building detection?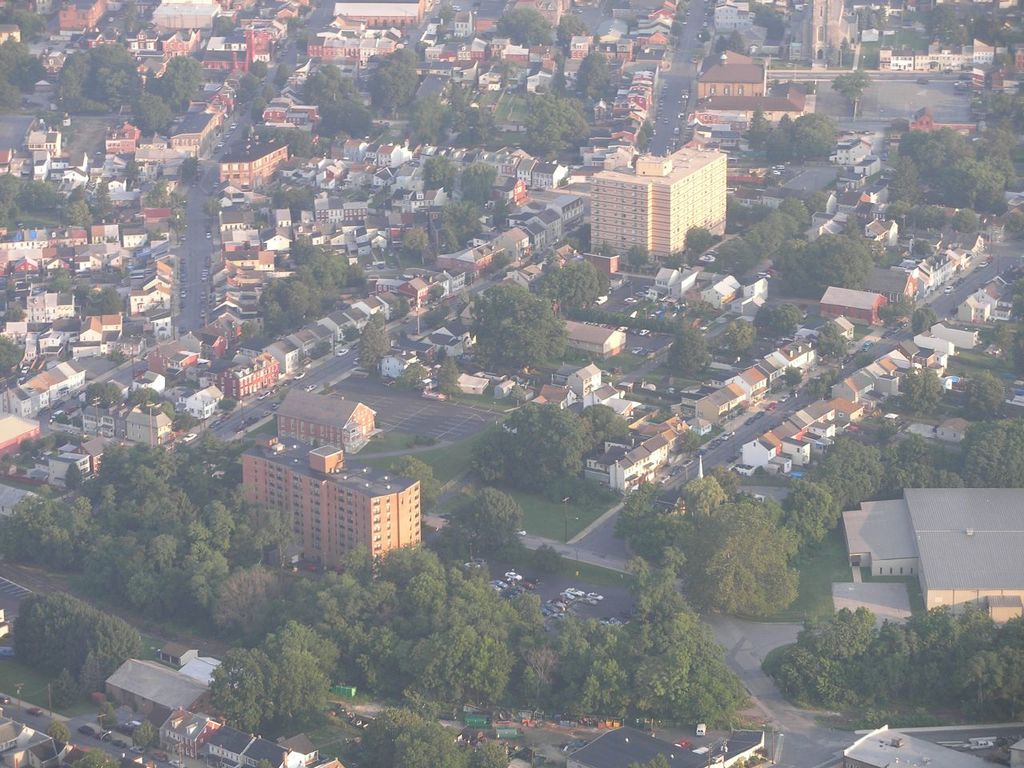
select_region(684, 58, 782, 104)
